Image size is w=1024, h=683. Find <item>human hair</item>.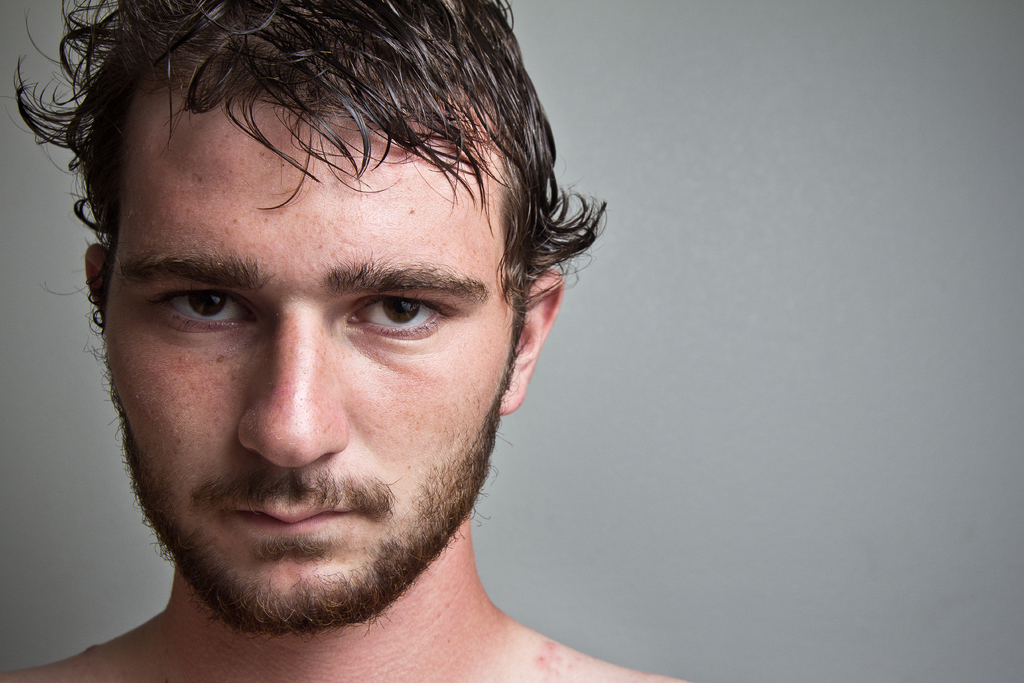
40 1 539 308.
